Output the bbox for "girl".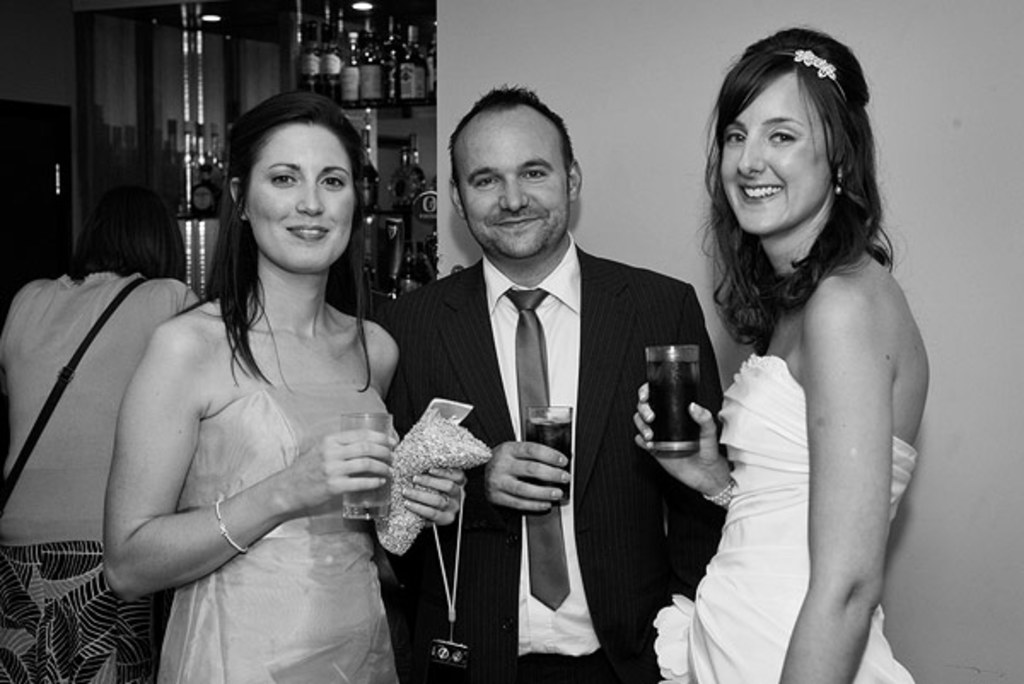
188/176/222/234.
